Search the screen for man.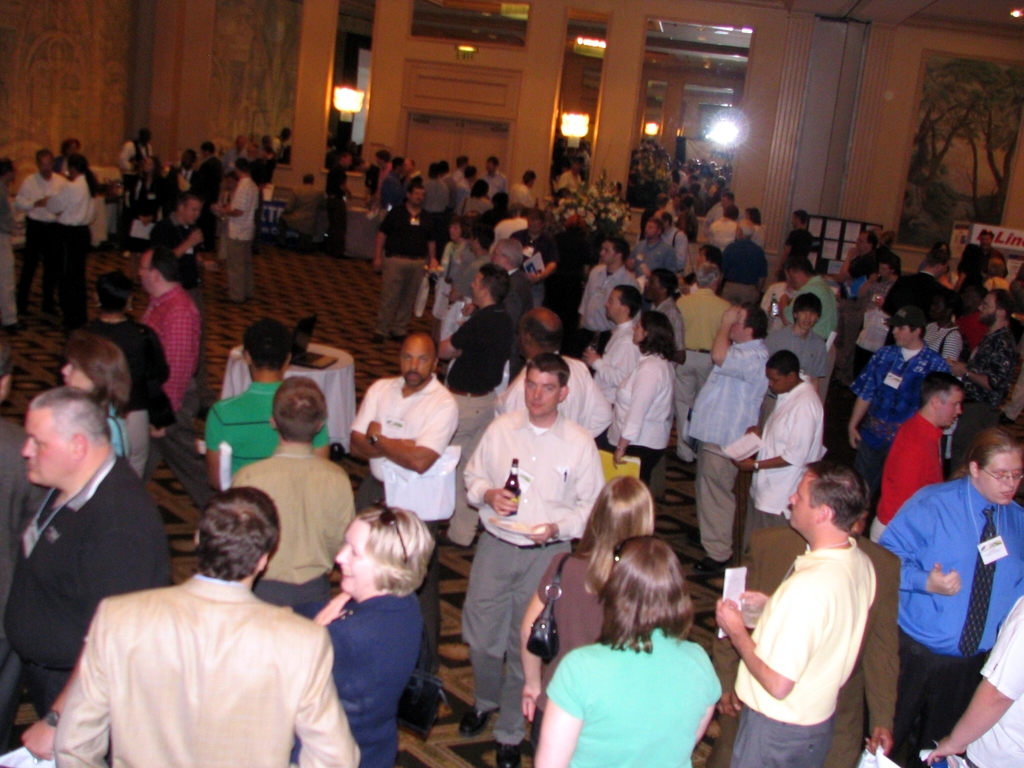
Found at left=459, top=239, right=532, bottom=333.
